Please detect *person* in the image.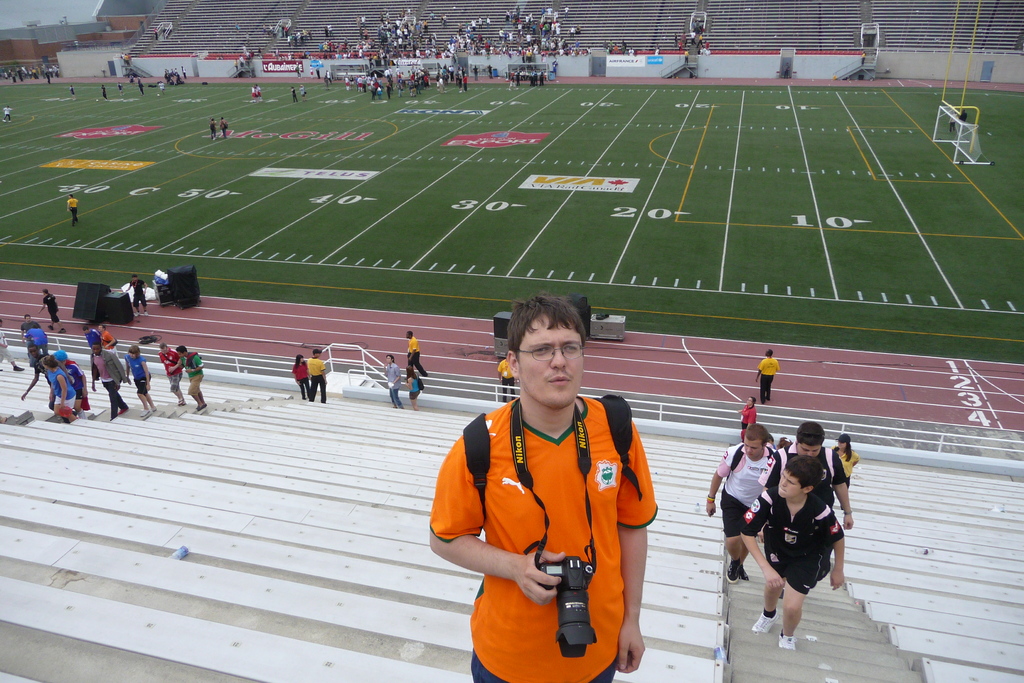
757,416,856,583.
